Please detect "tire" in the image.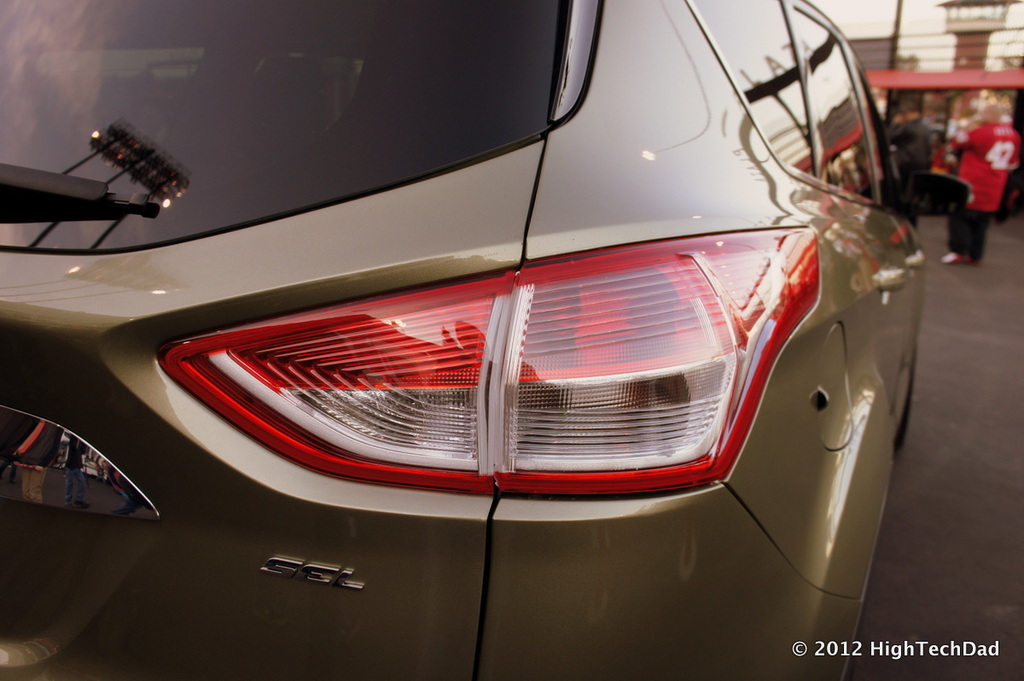
<box>949,209,986,263</box>.
